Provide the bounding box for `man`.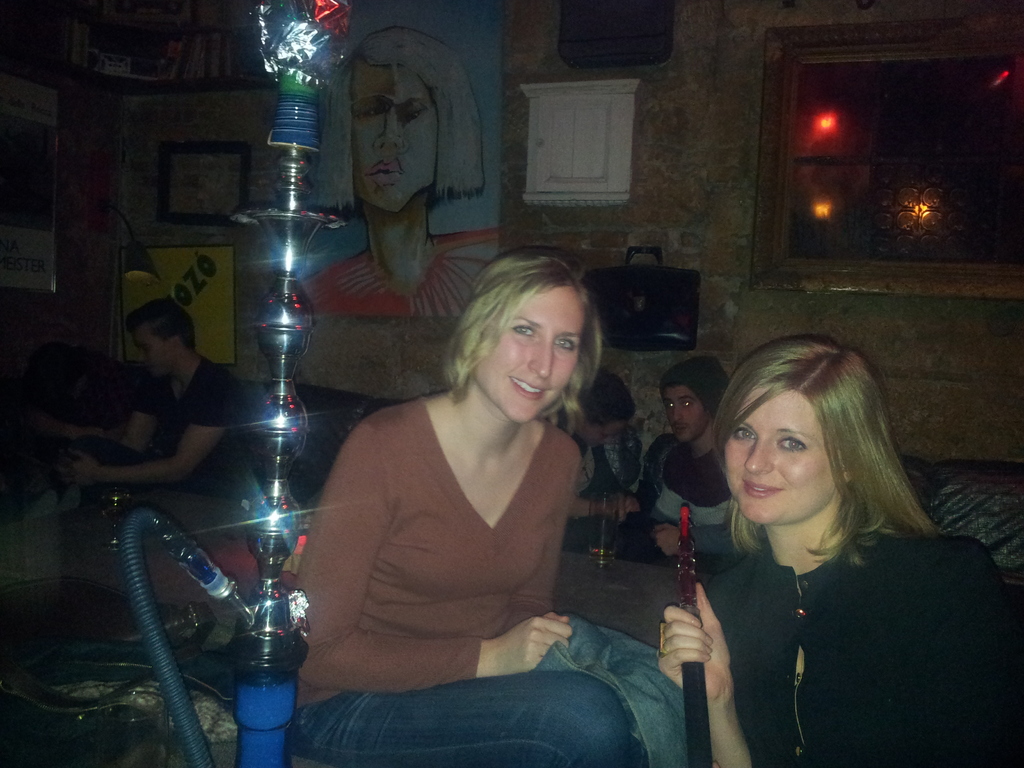
621/354/761/563.
